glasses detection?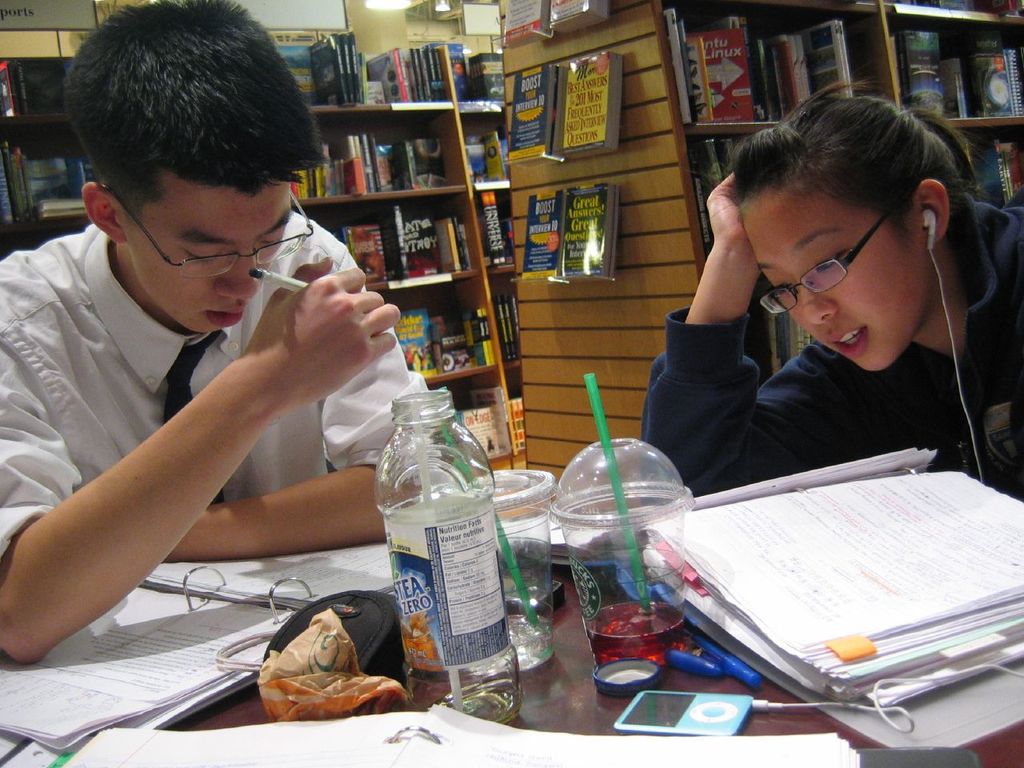
[98, 186, 314, 280]
